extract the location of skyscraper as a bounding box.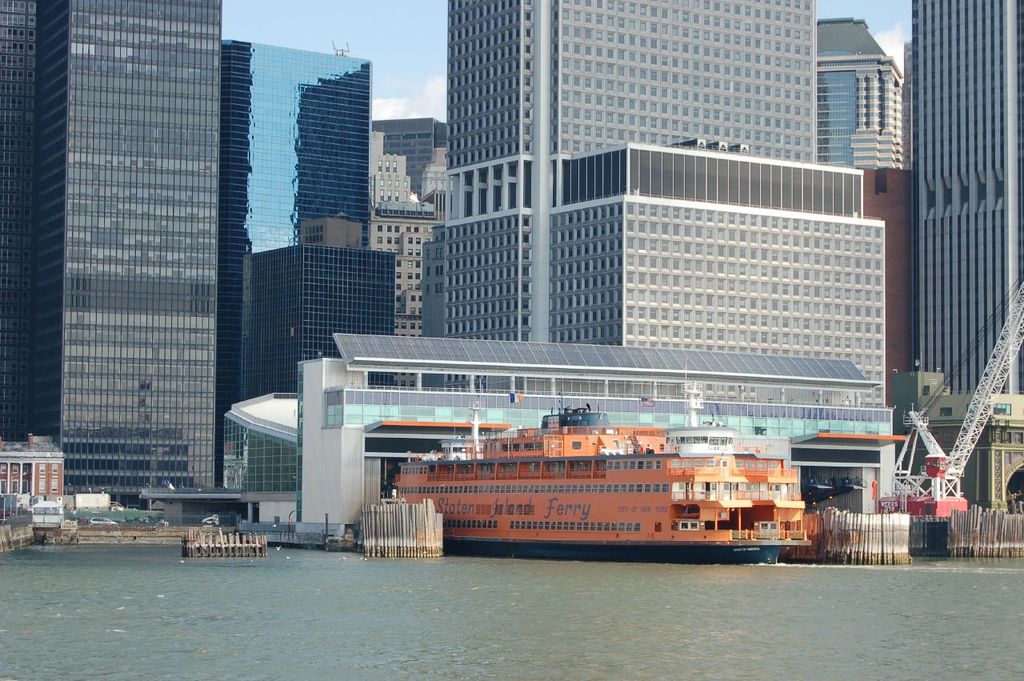
<region>378, 114, 446, 179</region>.
